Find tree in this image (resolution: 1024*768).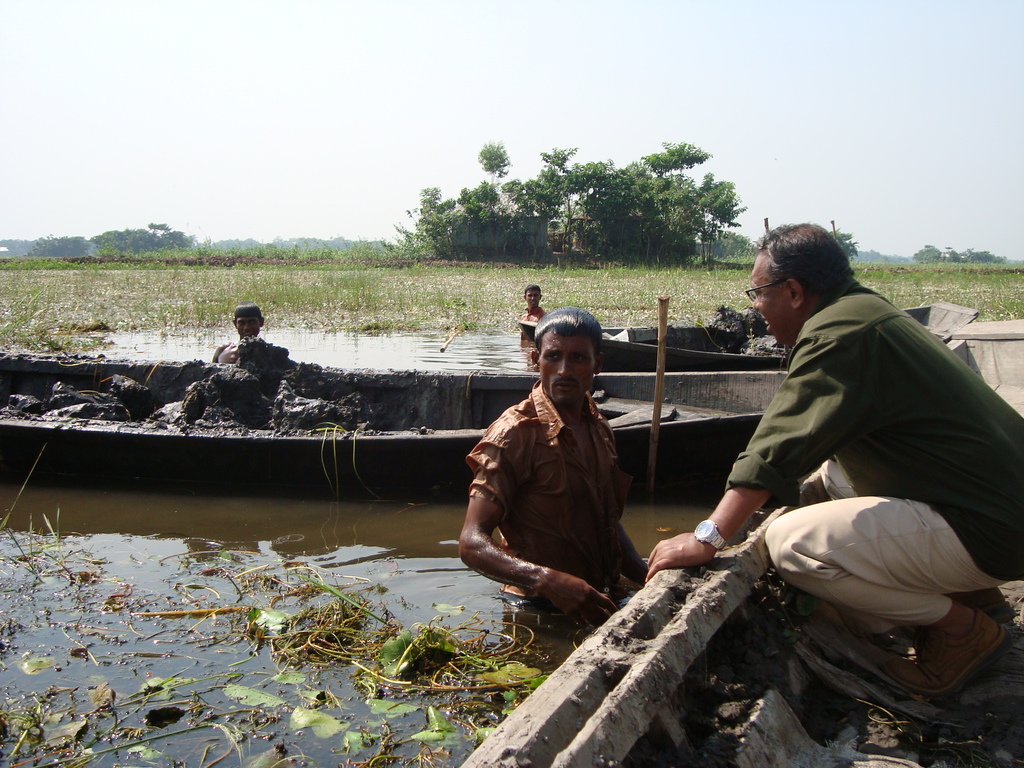
{"x1": 826, "y1": 224, "x2": 872, "y2": 268}.
